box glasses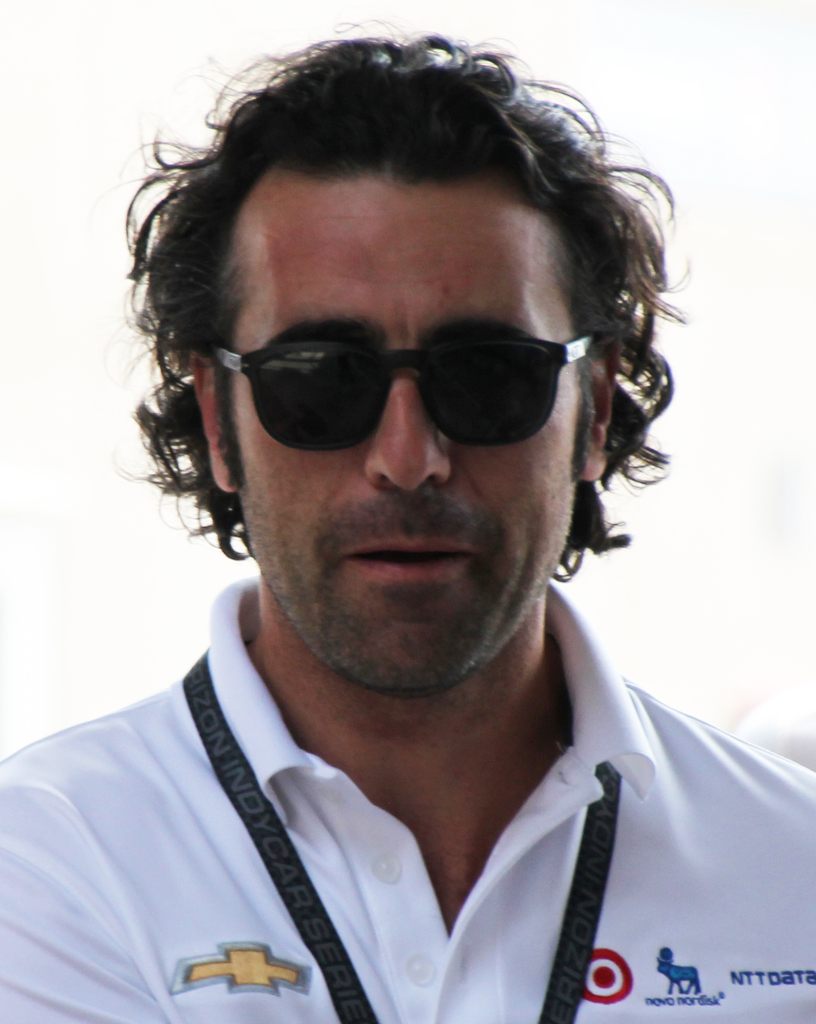
crop(197, 316, 632, 445)
